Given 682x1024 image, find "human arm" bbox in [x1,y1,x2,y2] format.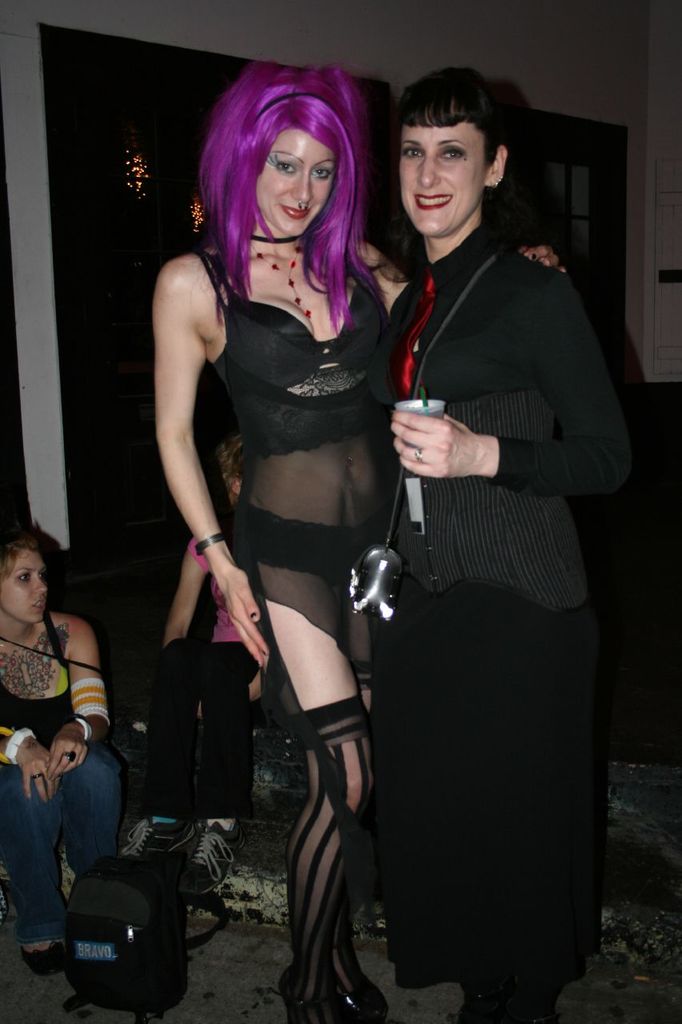
[51,612,114,777].
